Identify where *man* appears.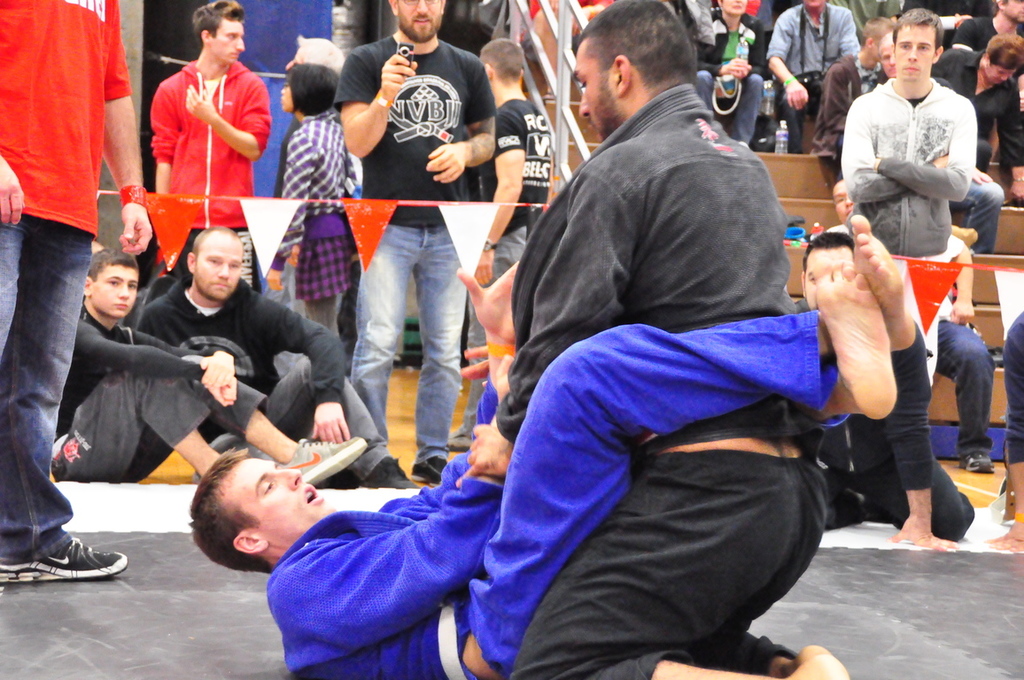
Appears at box=[141, 218, 419, 494].
